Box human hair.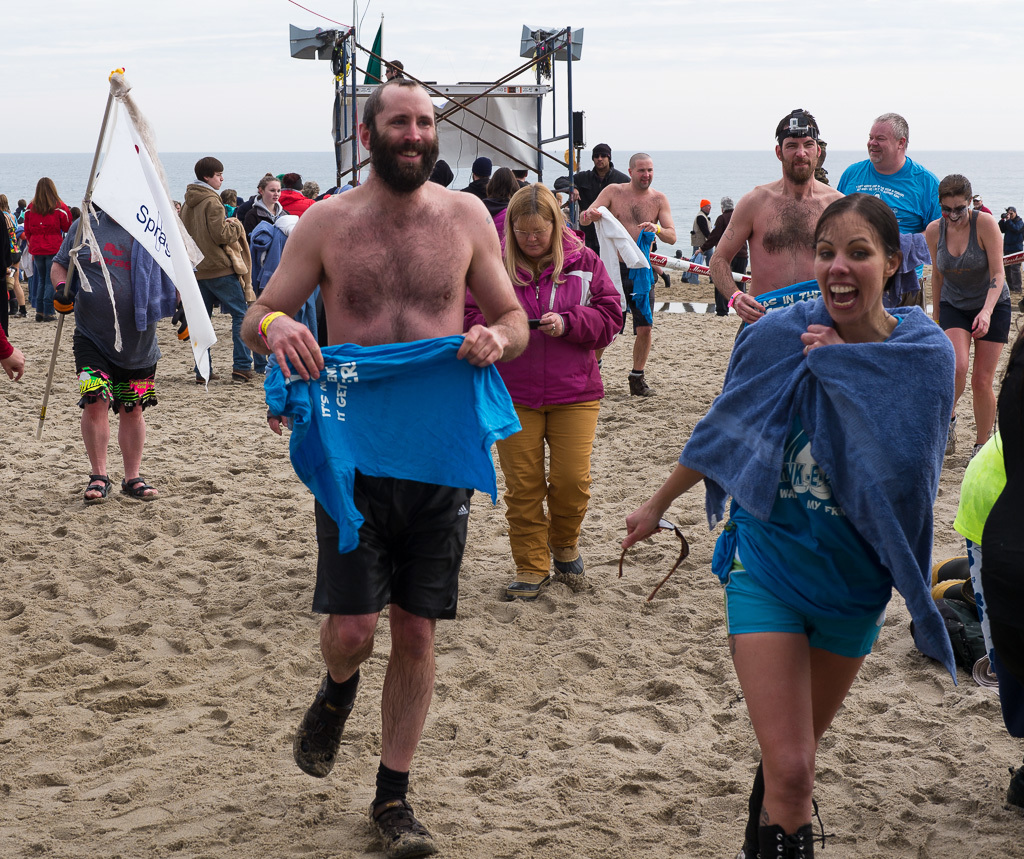
crop(31, 176, 61, 216).
